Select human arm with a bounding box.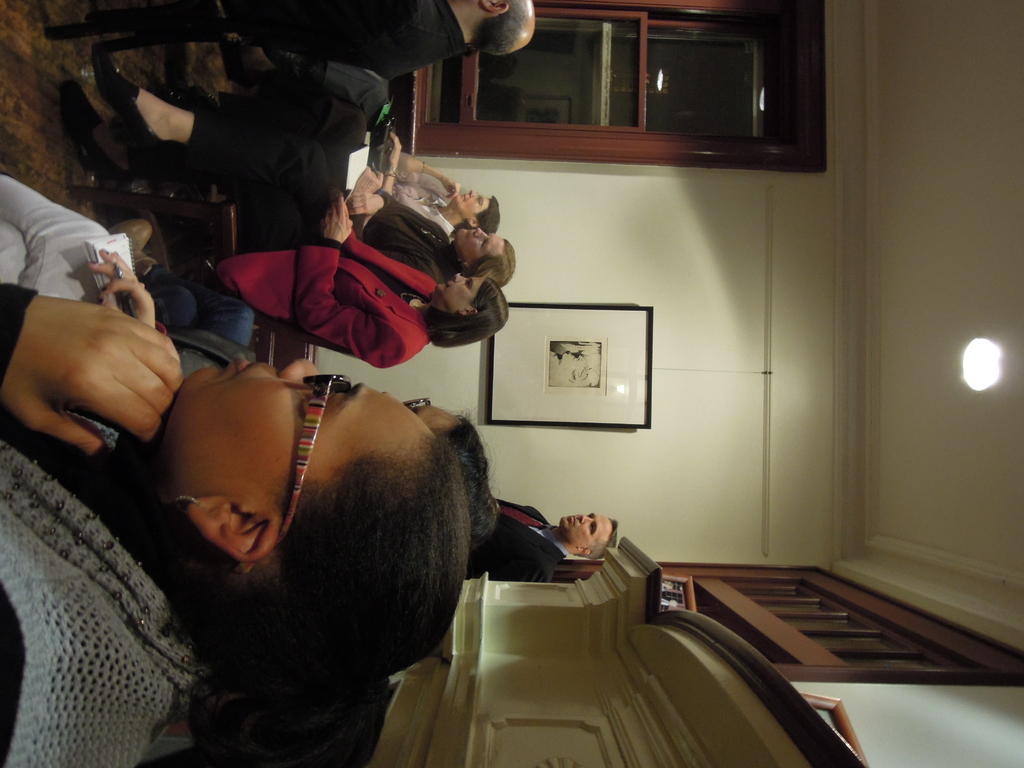
<box>289,193,408,371</box>.
